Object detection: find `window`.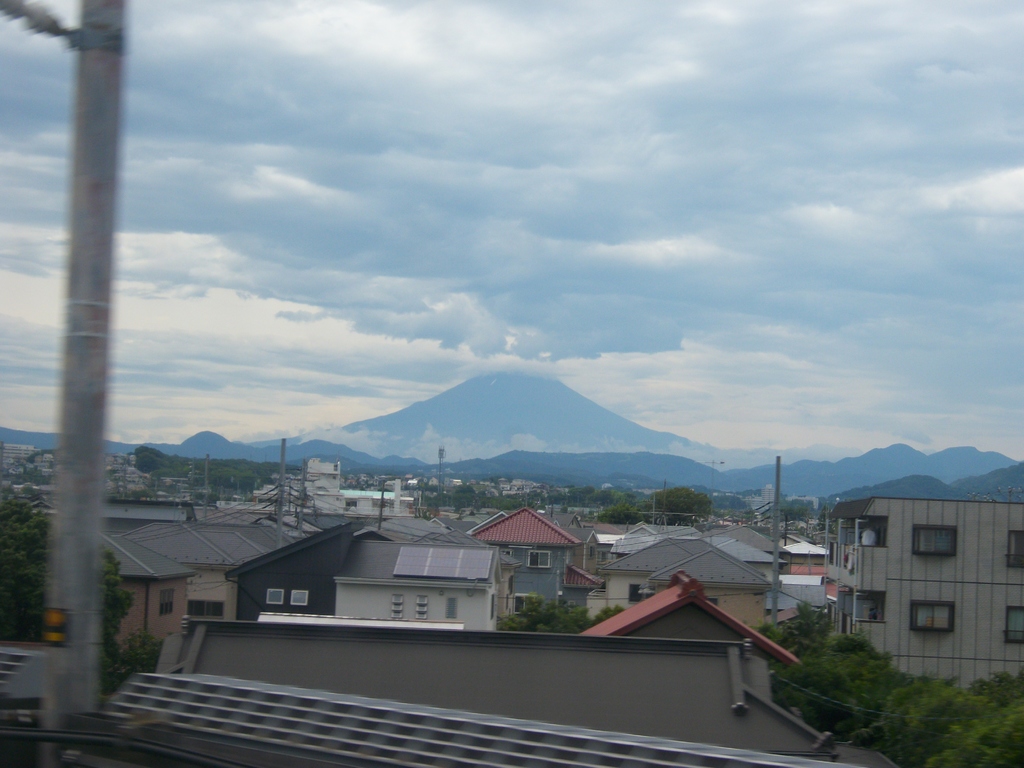
[left=189, top=597, right=227, bottom=618].
